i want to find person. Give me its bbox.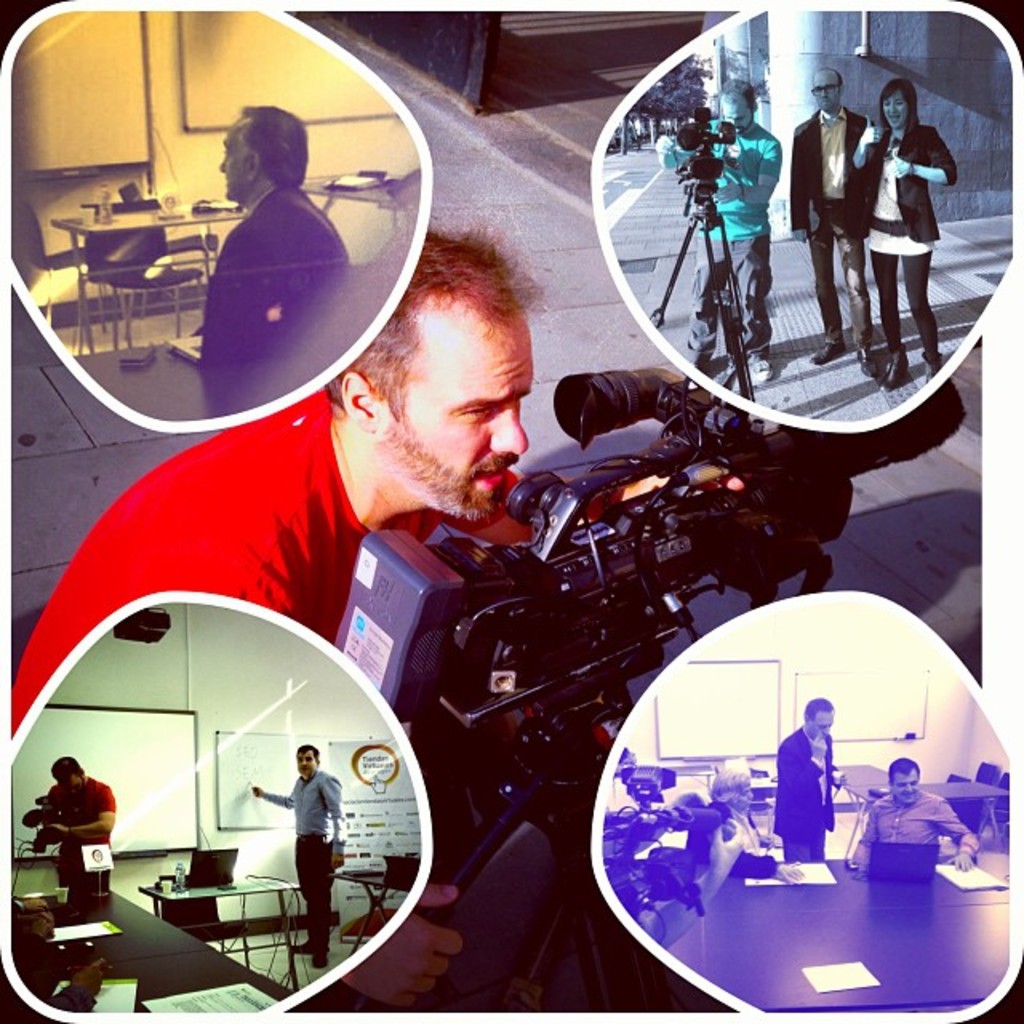
bbox=(16, 766, 107, 914).
